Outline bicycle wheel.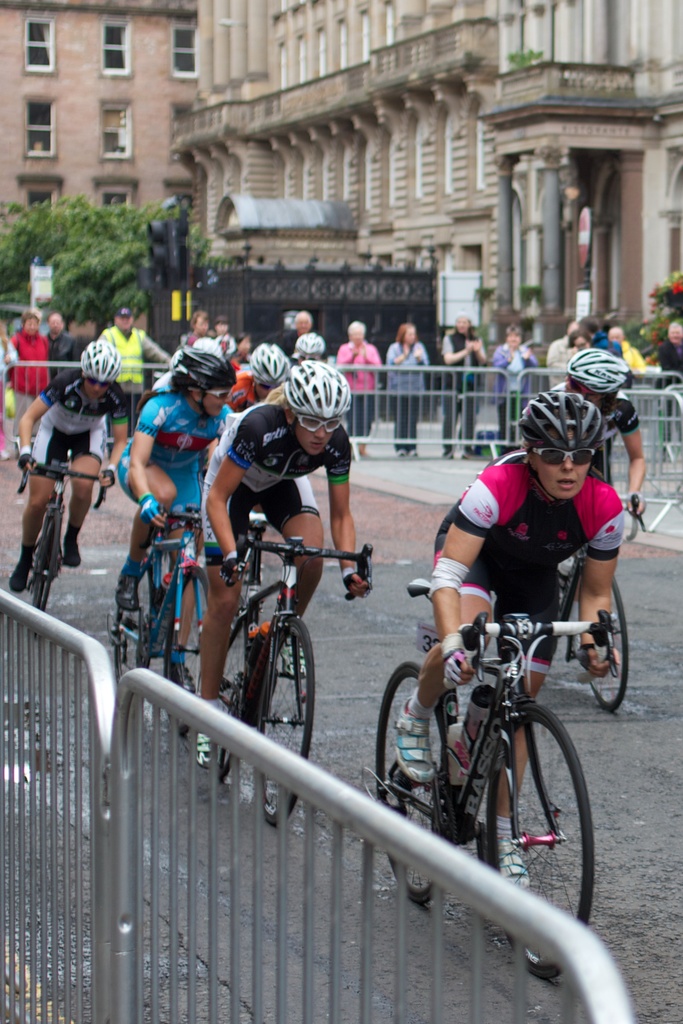
Outline: [left=115, top=569, right=158, bottom=683].
